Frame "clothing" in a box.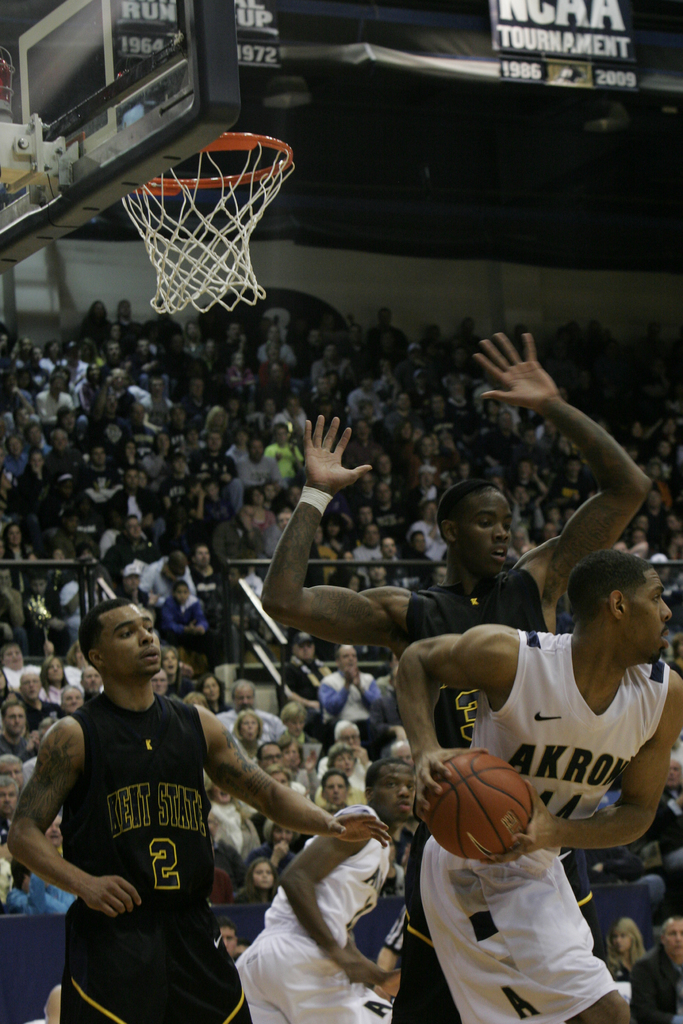
rect(238, 803, 410, 1023).
